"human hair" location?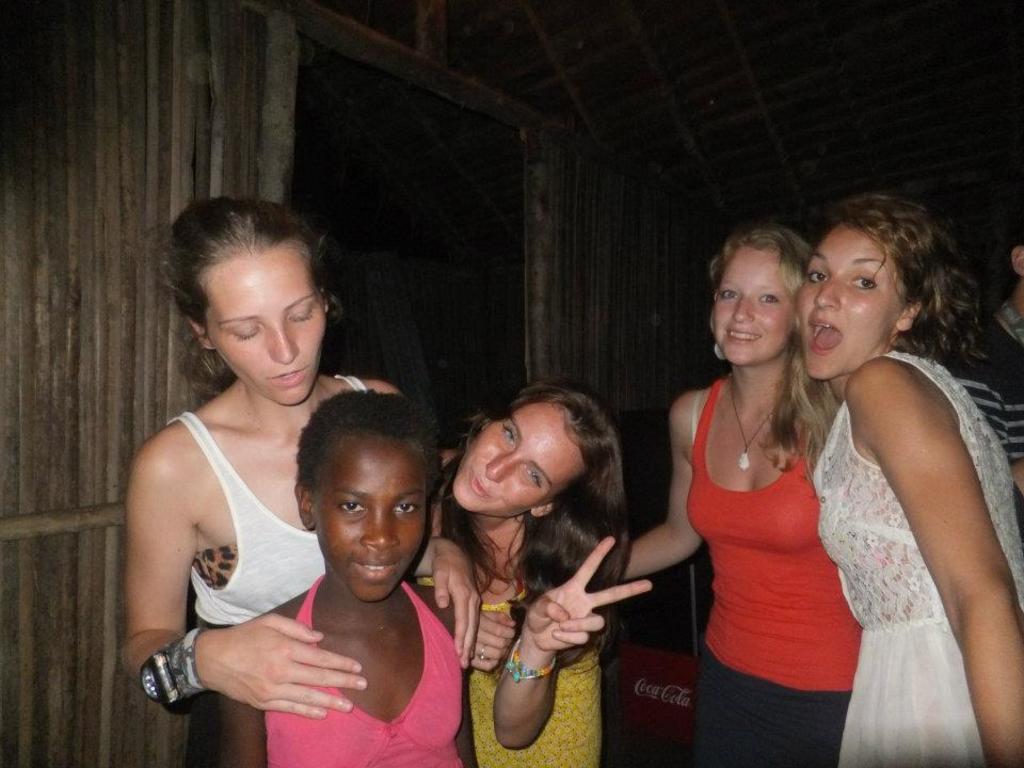
box=[297, 386, 437, 494]
